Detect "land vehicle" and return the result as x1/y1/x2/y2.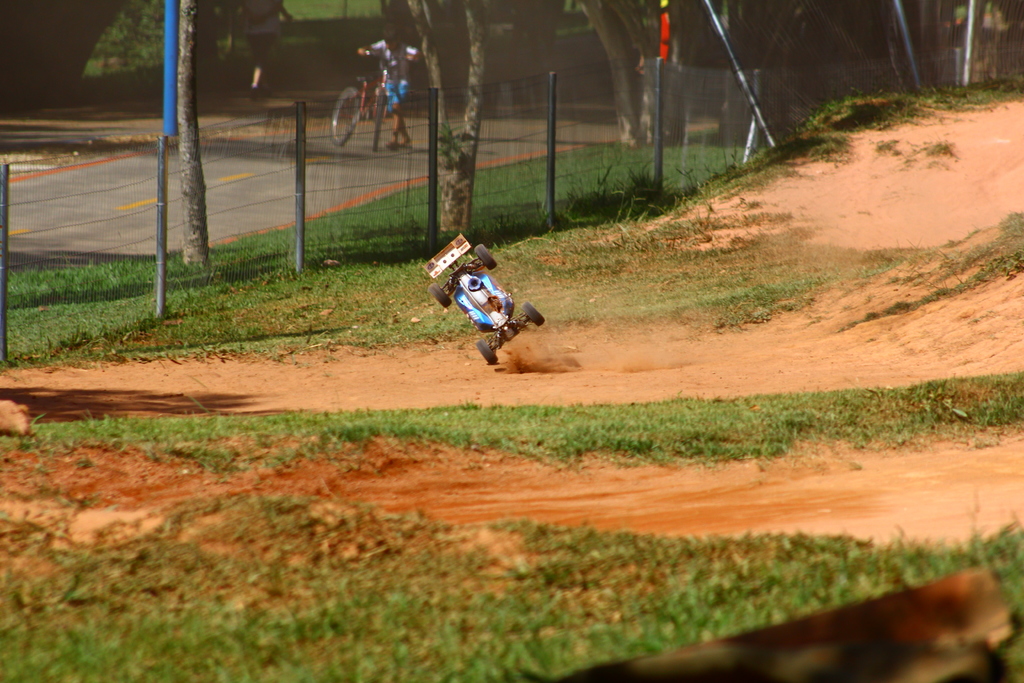
438/268/543/356.
